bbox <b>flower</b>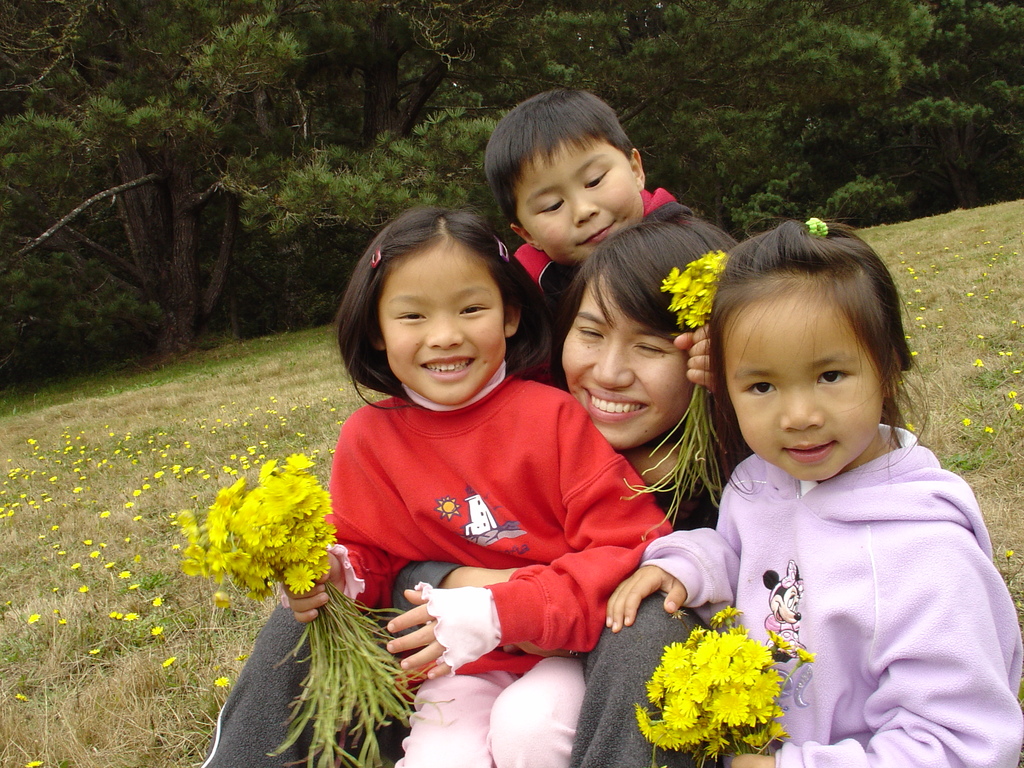
[953, 254, 955, 257]
